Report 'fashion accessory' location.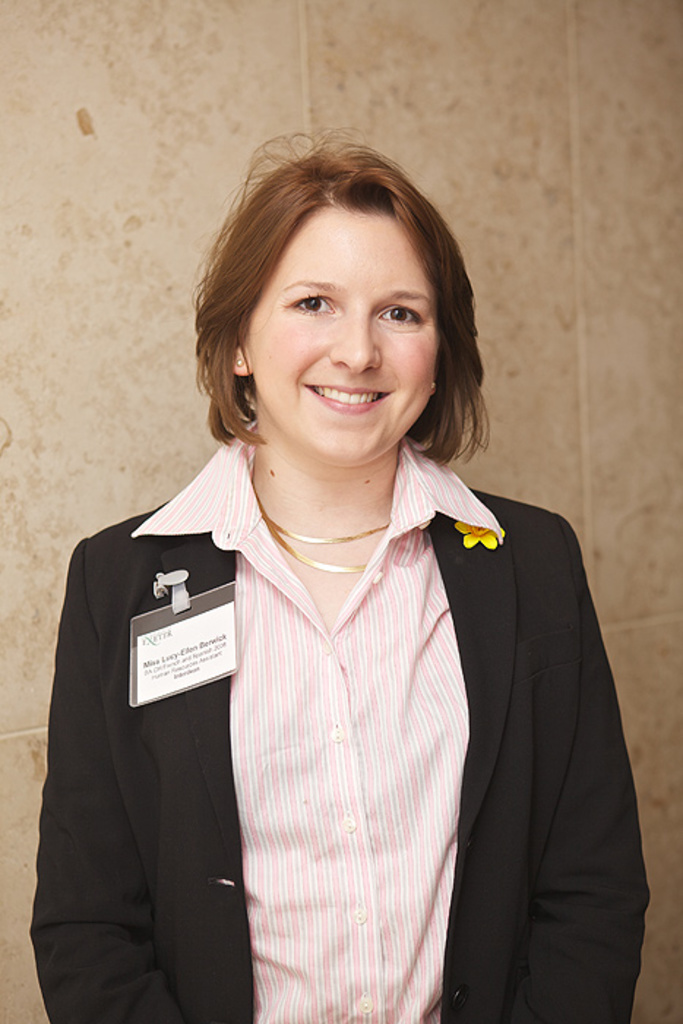
Report: bbox=[250, 486, 389, 576].
